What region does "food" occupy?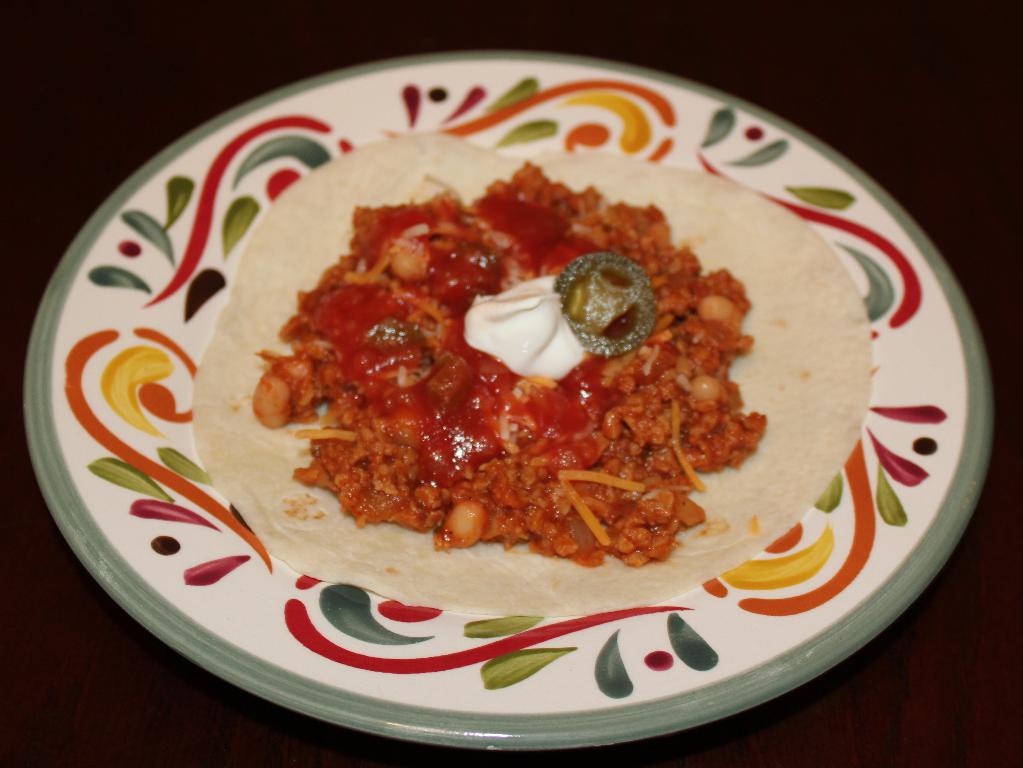
box(252, 157, 770, 589).
